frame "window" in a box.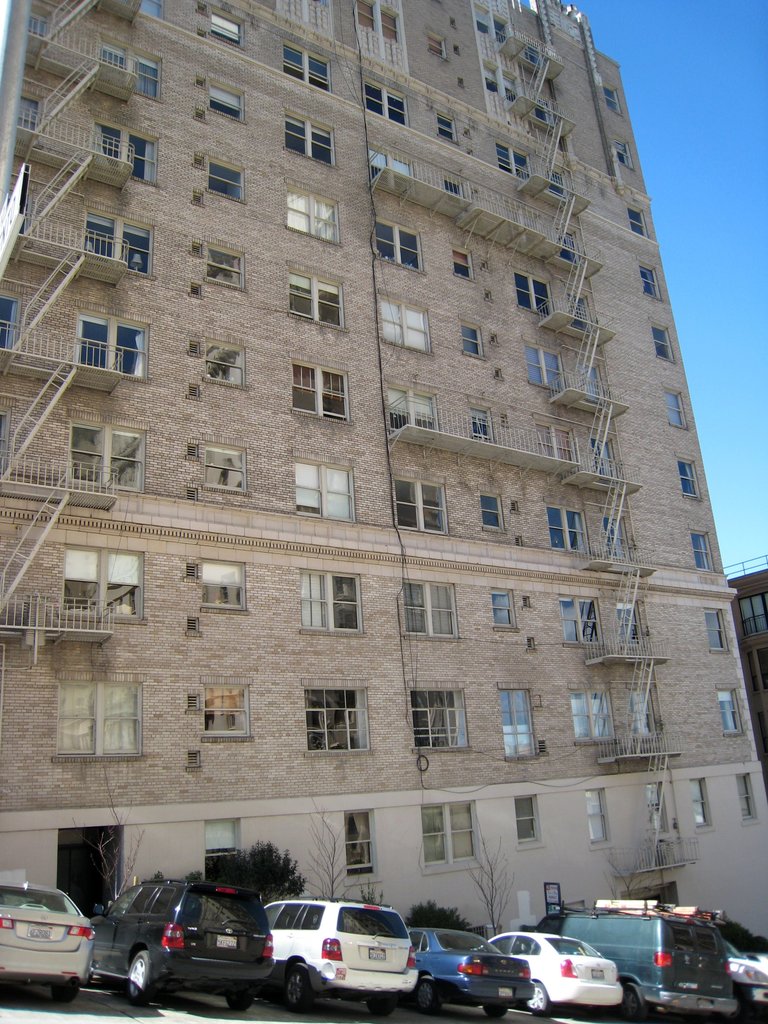
box=[100, 38, 167, 108].
